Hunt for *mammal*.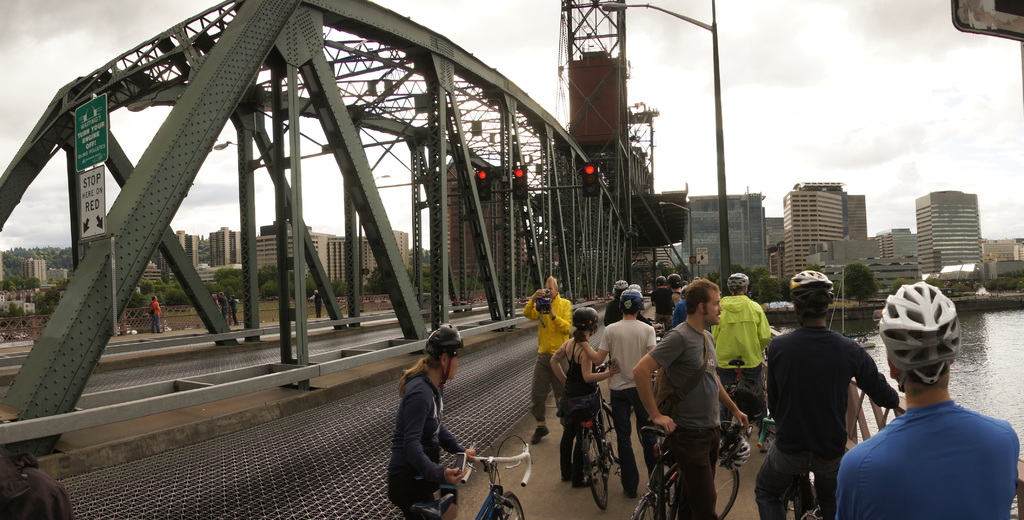
Hunted down at bbox(648, 274, 669, 333).
